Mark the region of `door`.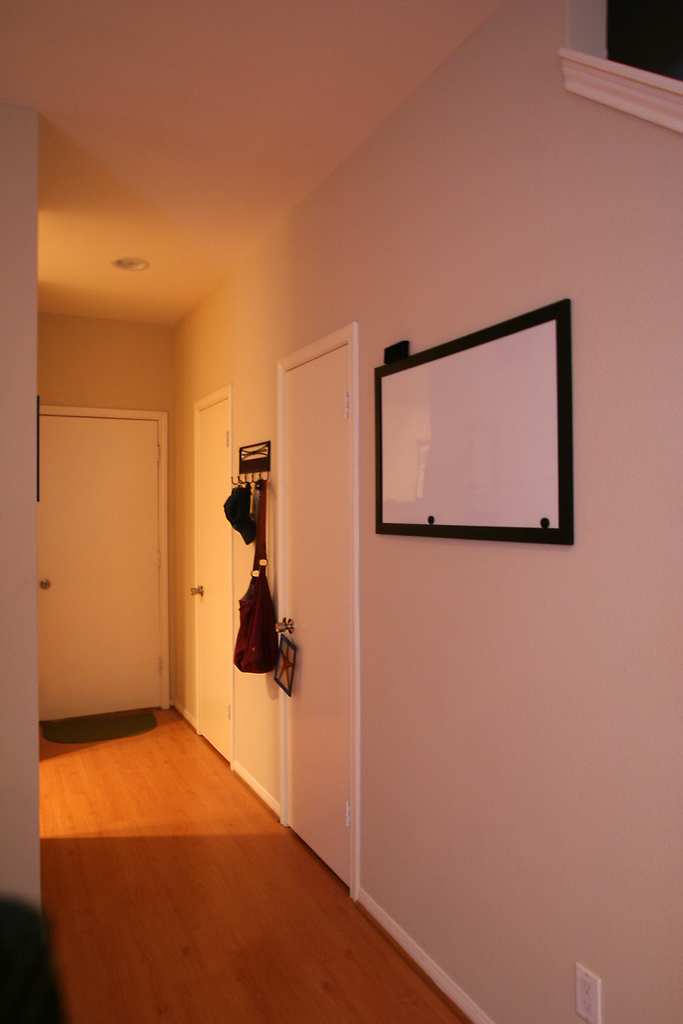
Region: pyautogui.locateOnScreen(274, 340, 348, 896).
